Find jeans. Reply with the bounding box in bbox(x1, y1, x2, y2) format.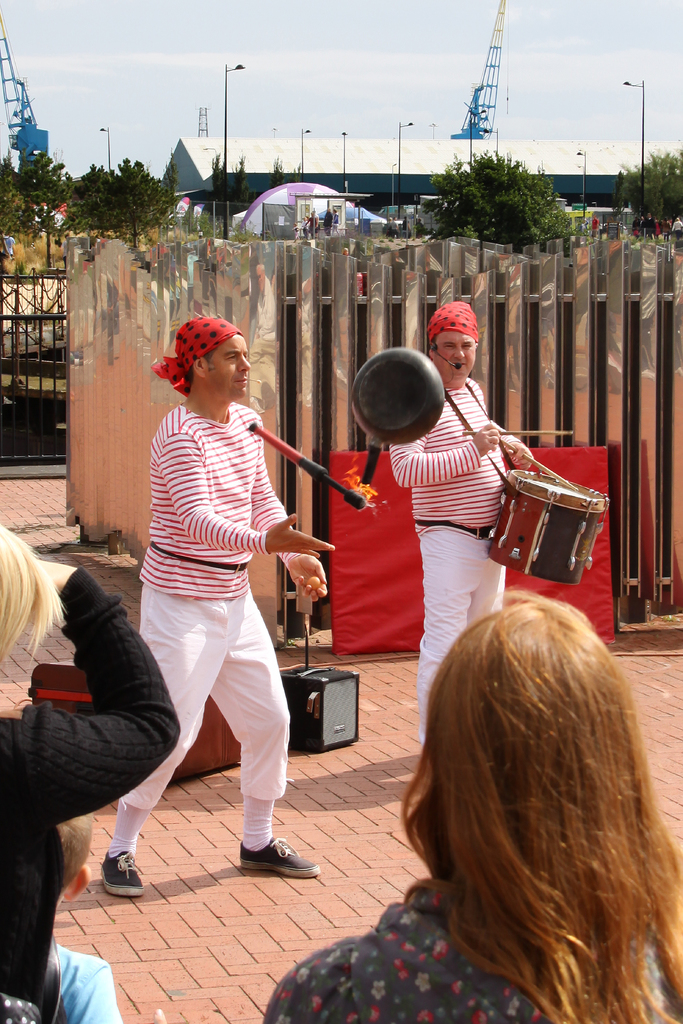
bbox(60, 945, 131, 1023).
